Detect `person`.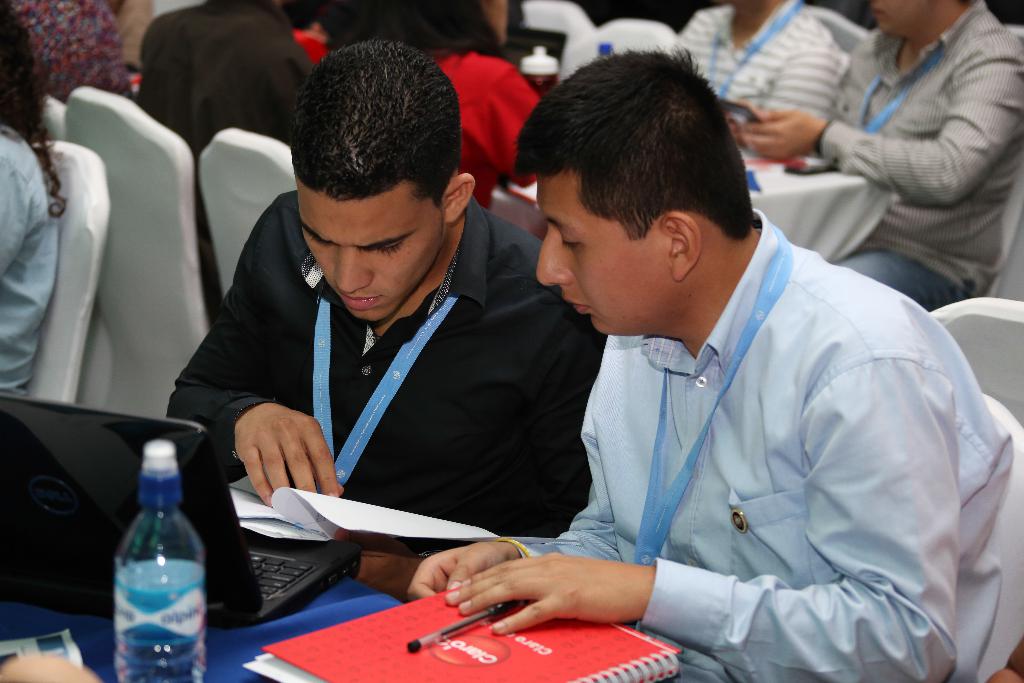
Detected at Rect(330, 0, 550, 210).
